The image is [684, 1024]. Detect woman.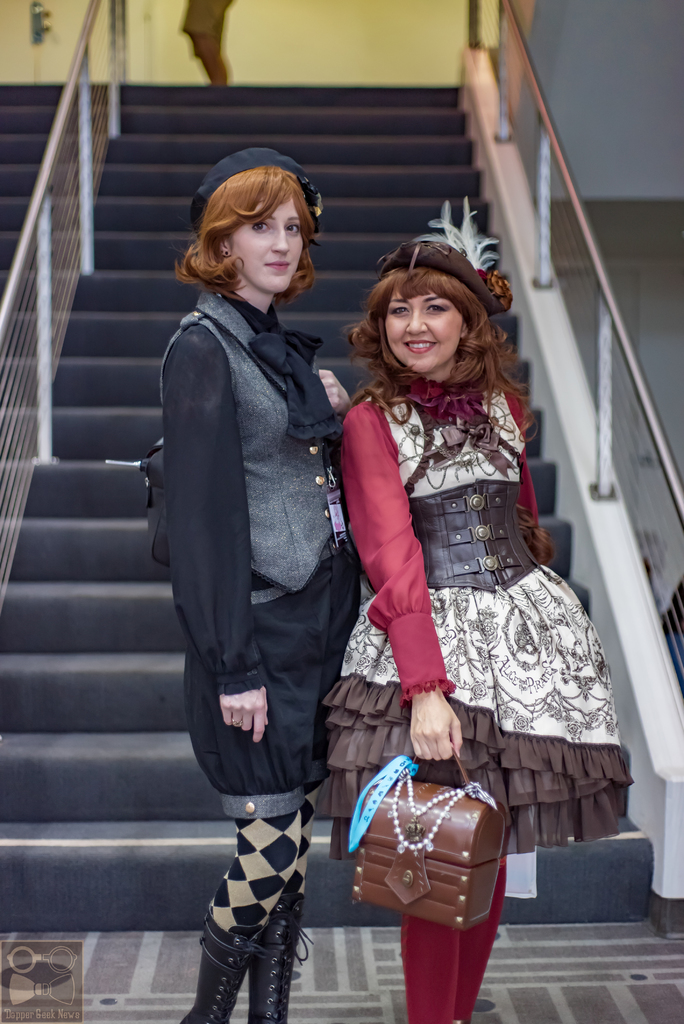
Detection: (x1=315, y1=195, x2=637, y2=1023).
